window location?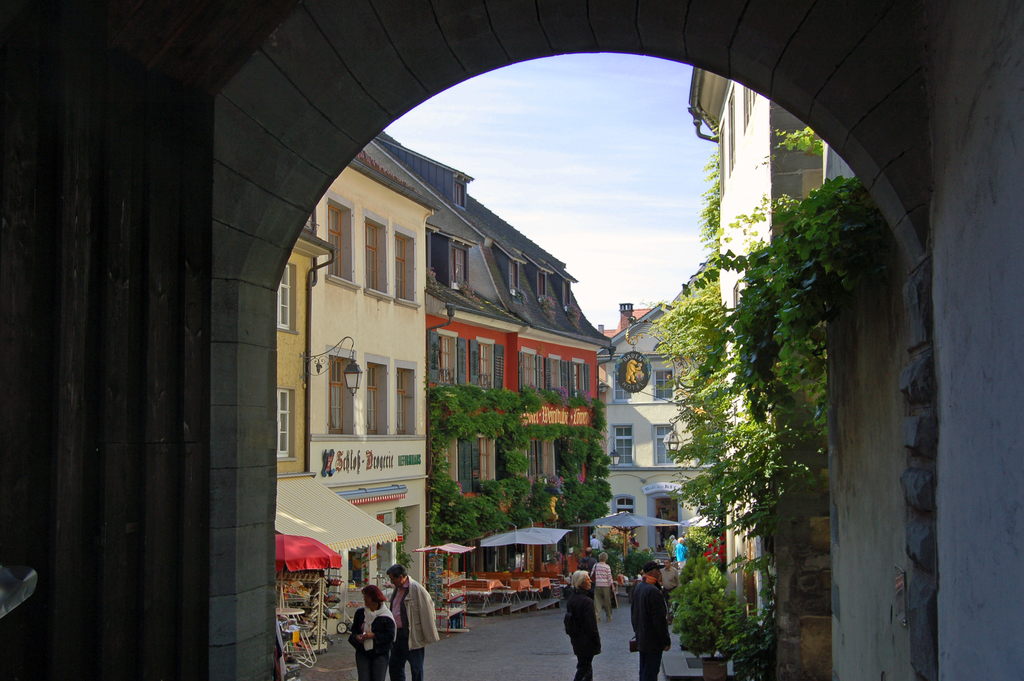
rect(508, 261, 520, 291)
